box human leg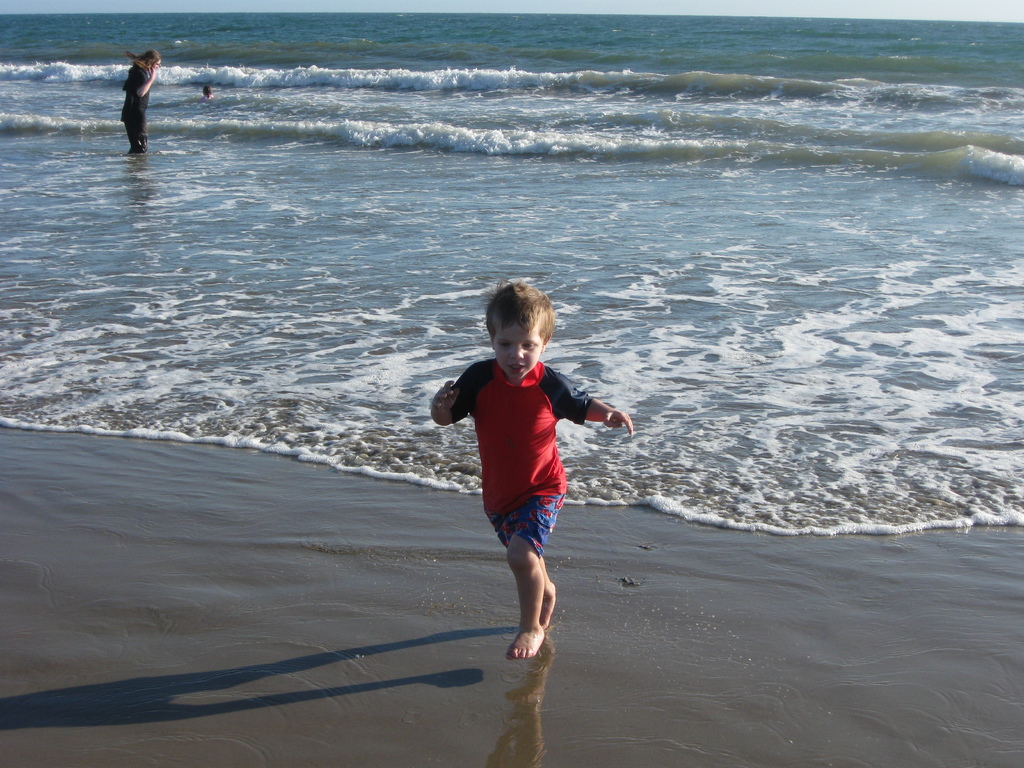
<region>483, 475, 556, 632</region>
